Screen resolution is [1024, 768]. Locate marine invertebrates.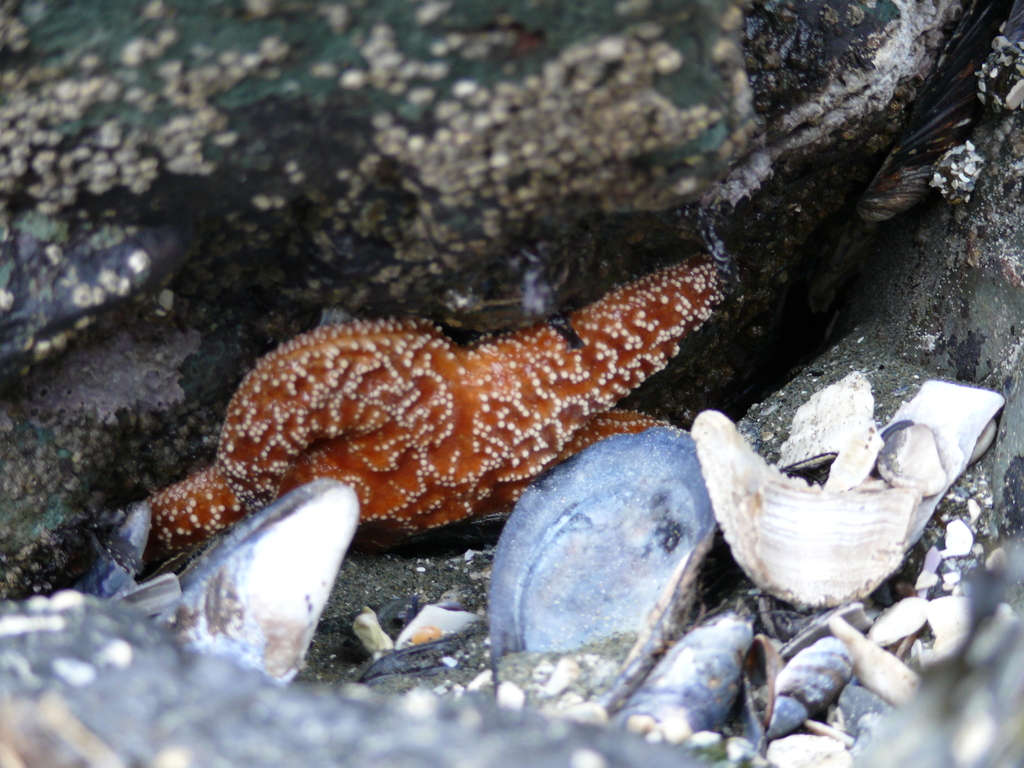
bbox(136, 462, 362, 678).
